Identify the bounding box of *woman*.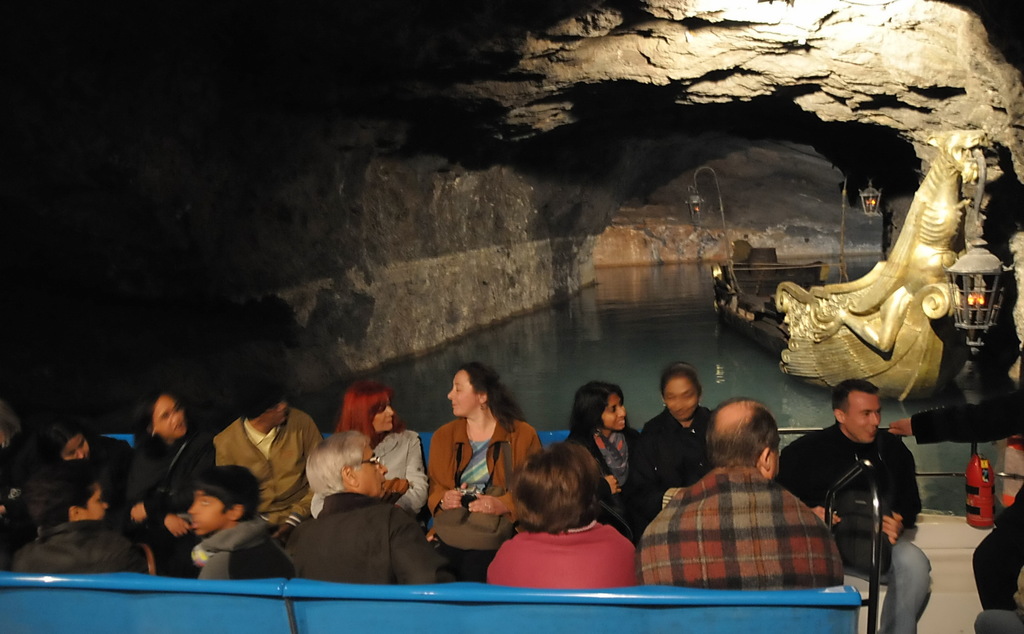
424/366/536/571.
